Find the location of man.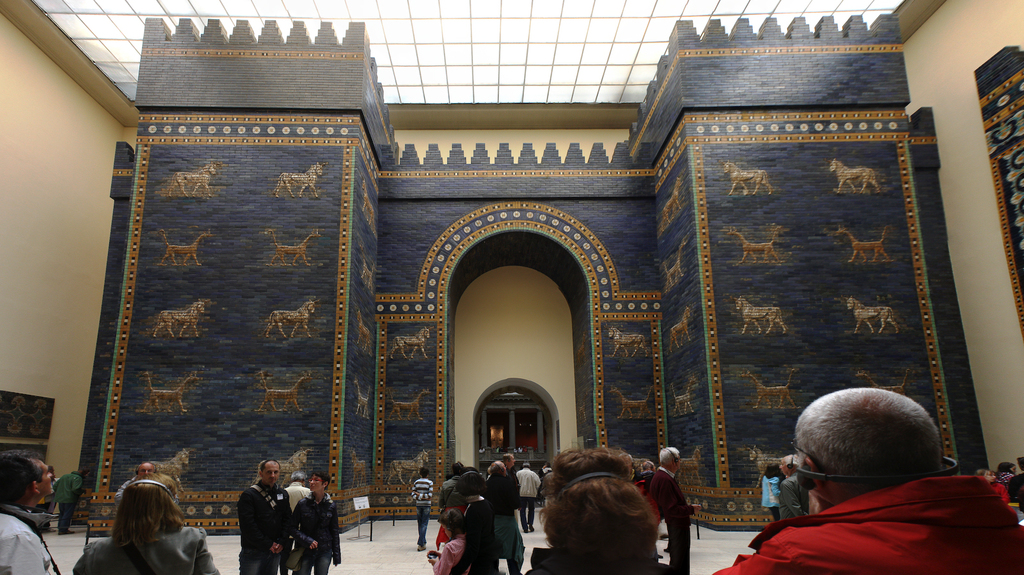
Location: (45,473,65,530).
